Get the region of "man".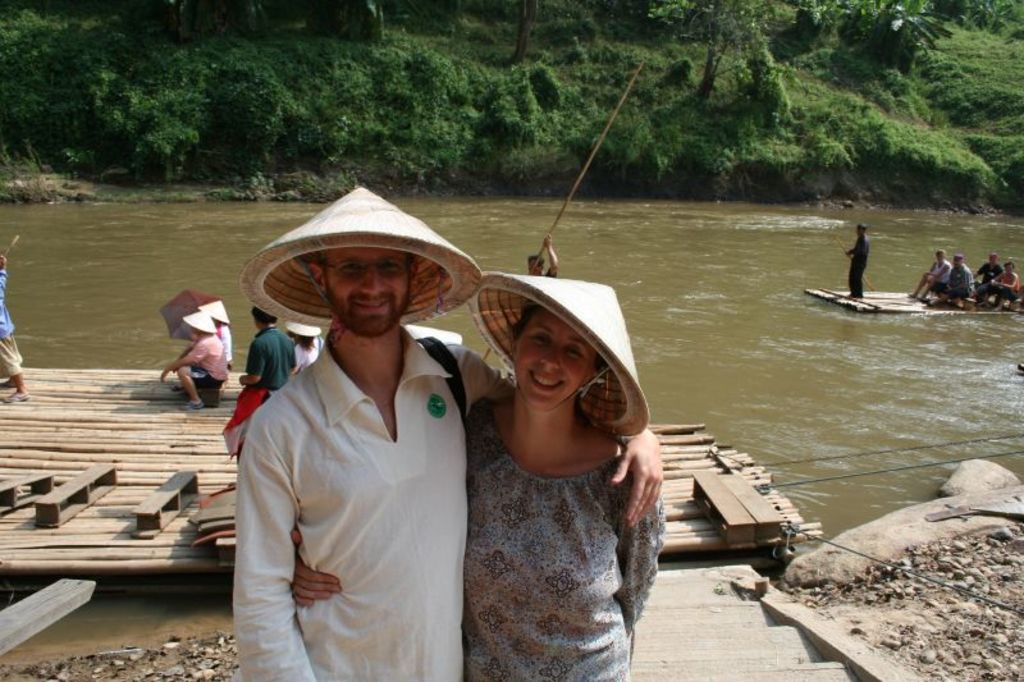
<box>230,178,668,681</box>.
